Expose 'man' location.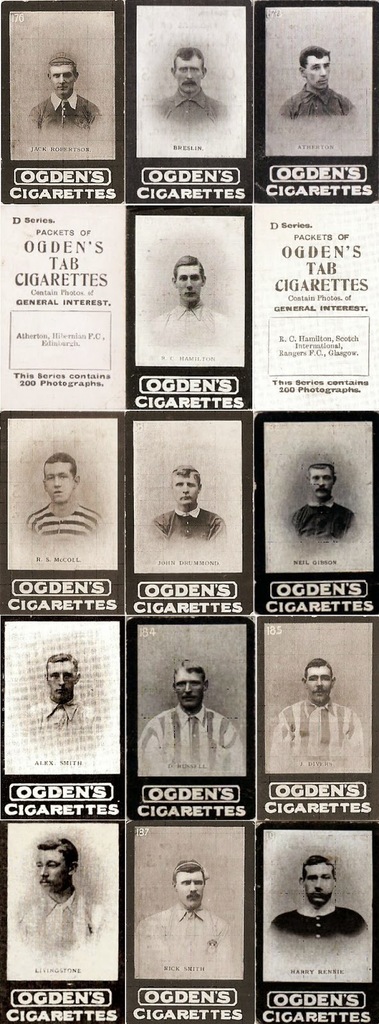
Exposed at BBox(150, 47, 229, 130).
